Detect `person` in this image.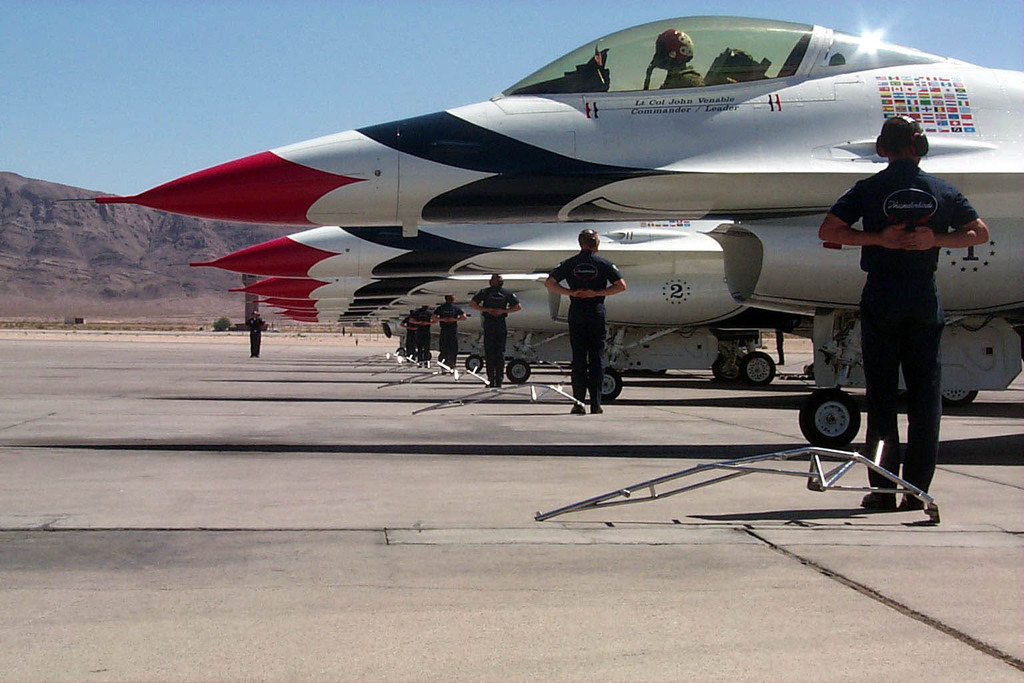
Detection: 433, 299, 461, 366.
